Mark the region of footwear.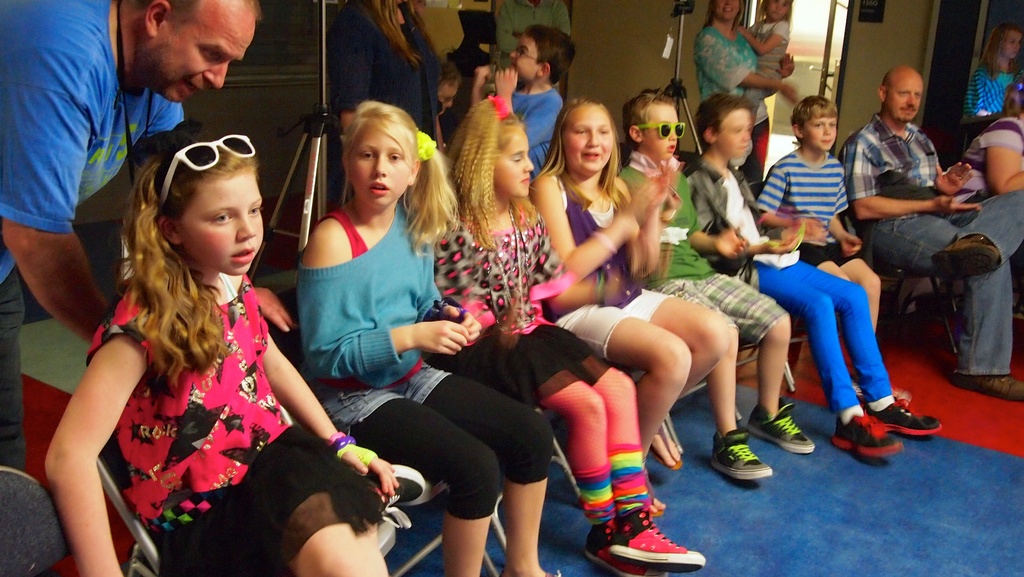
Region: rect(652, 426, 687, 468).
